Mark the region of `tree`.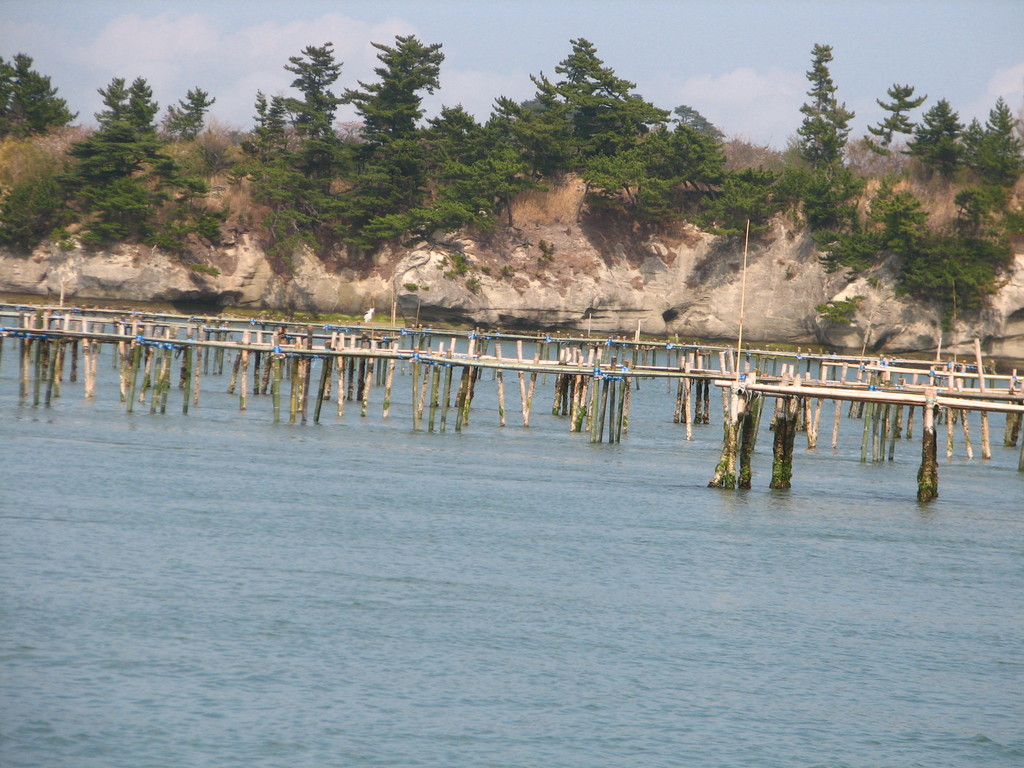
Region: {"x1": 878, "y1": 188, "x2": 941, "y2": 250}.
